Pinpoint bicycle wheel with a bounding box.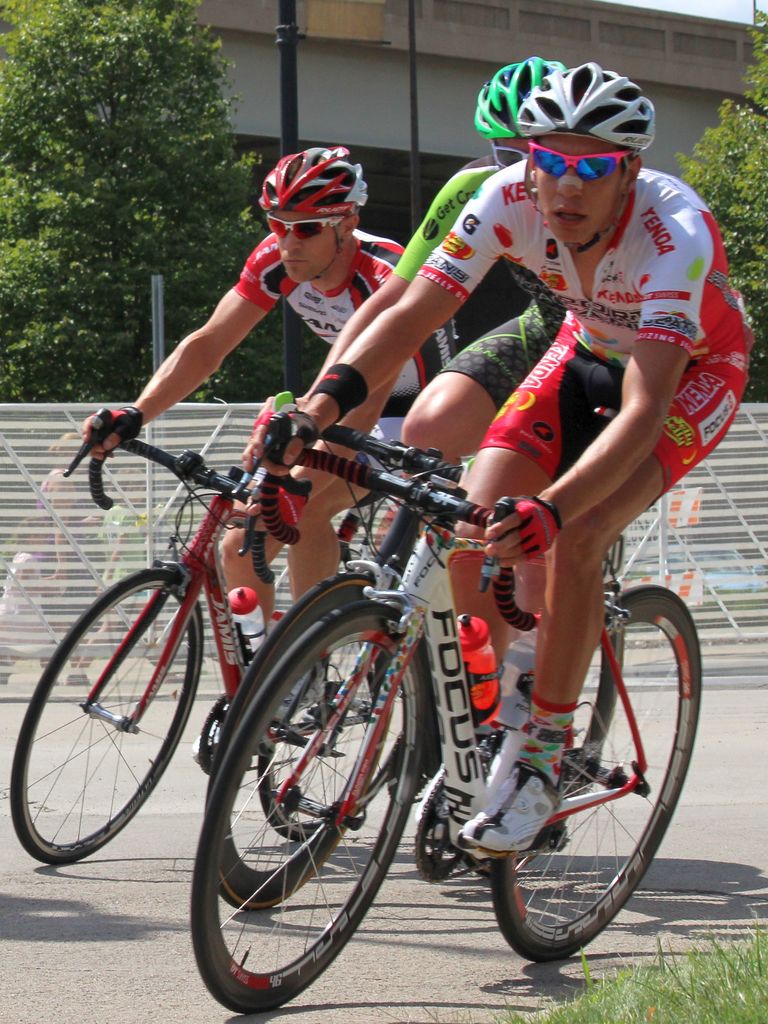
Rect(201, 570, 409, 916).
